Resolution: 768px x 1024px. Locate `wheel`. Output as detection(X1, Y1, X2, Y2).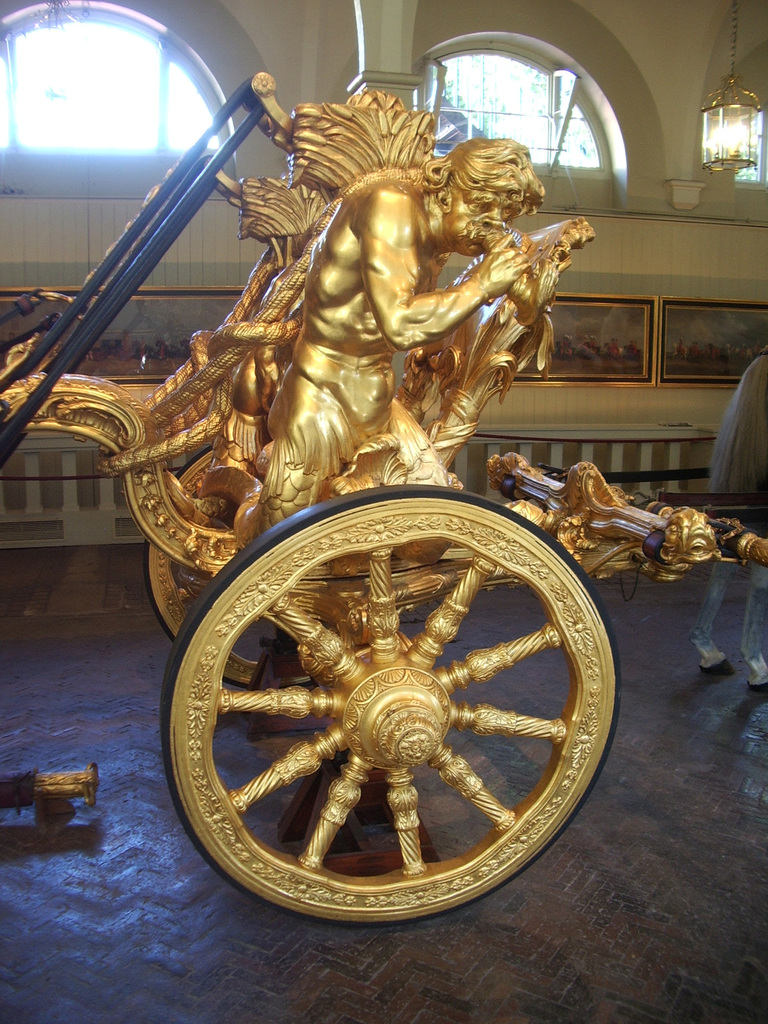
detection(147, 487, 508, 908).
